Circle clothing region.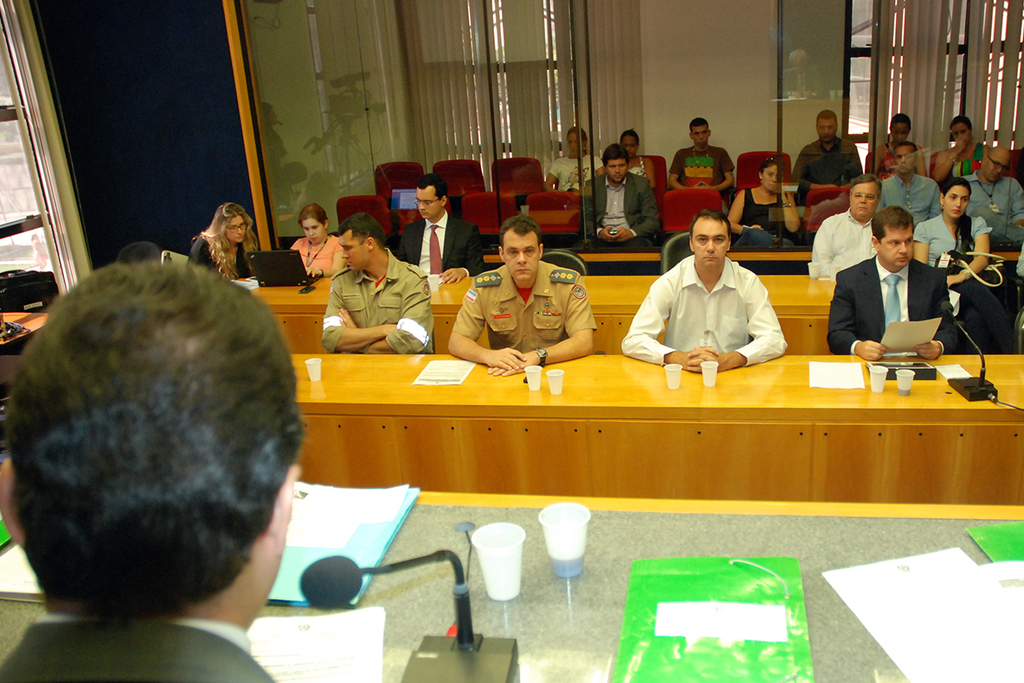
Region: 969 178 1023 241.
